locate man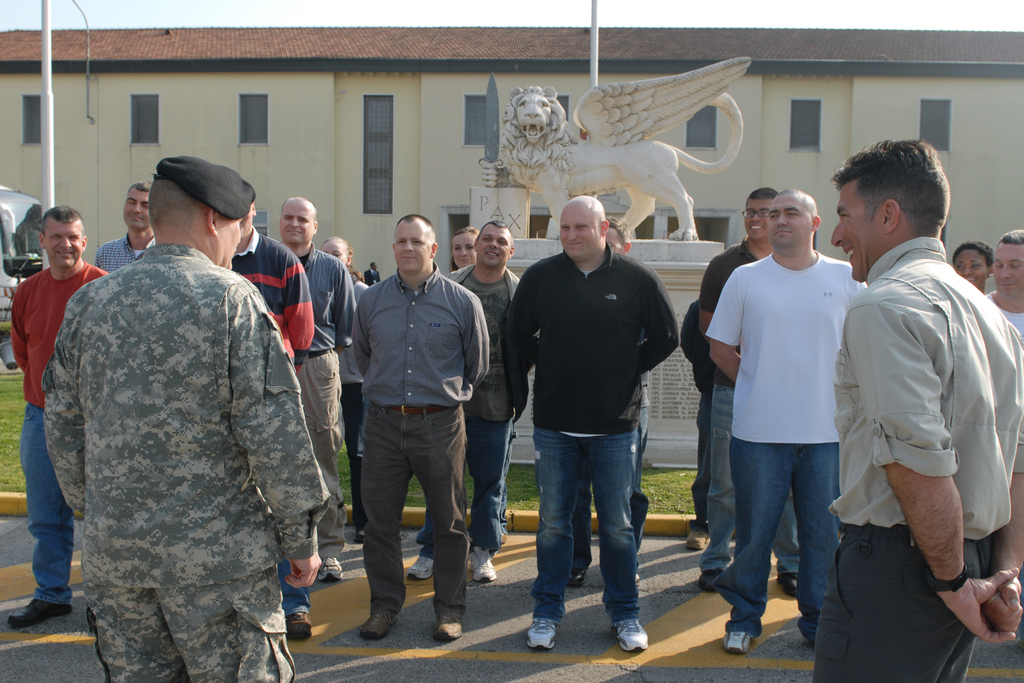
bbox=(275, 190, 350, 579)
